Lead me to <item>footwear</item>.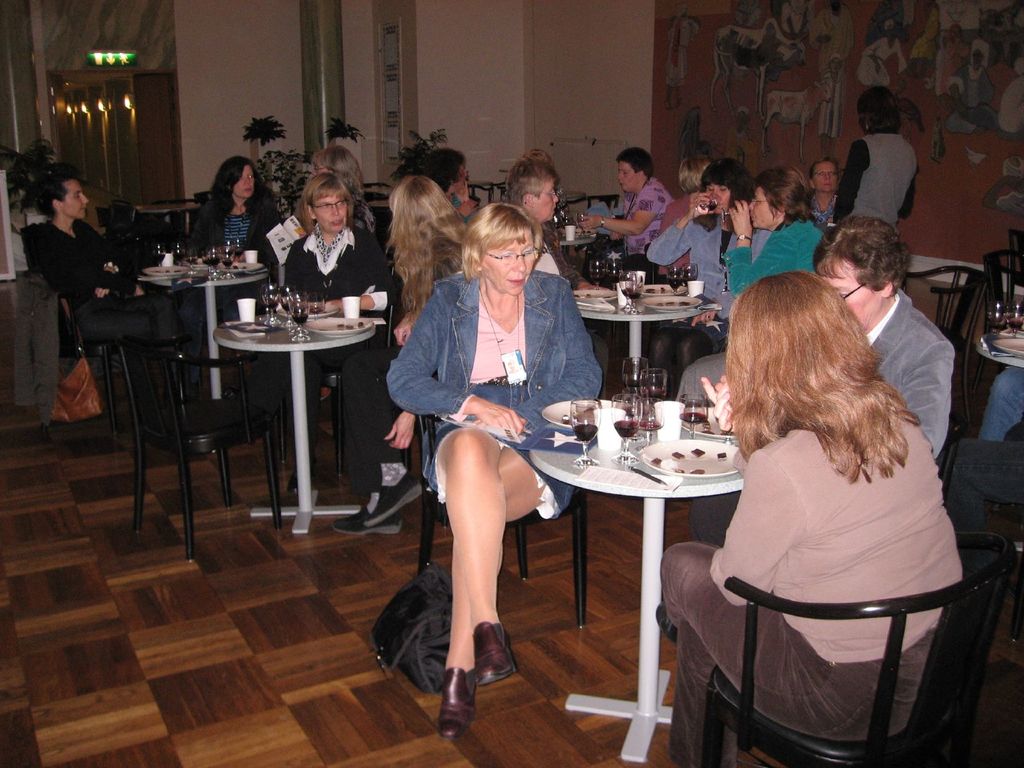
Lead to (362, 467, 424, 529).
